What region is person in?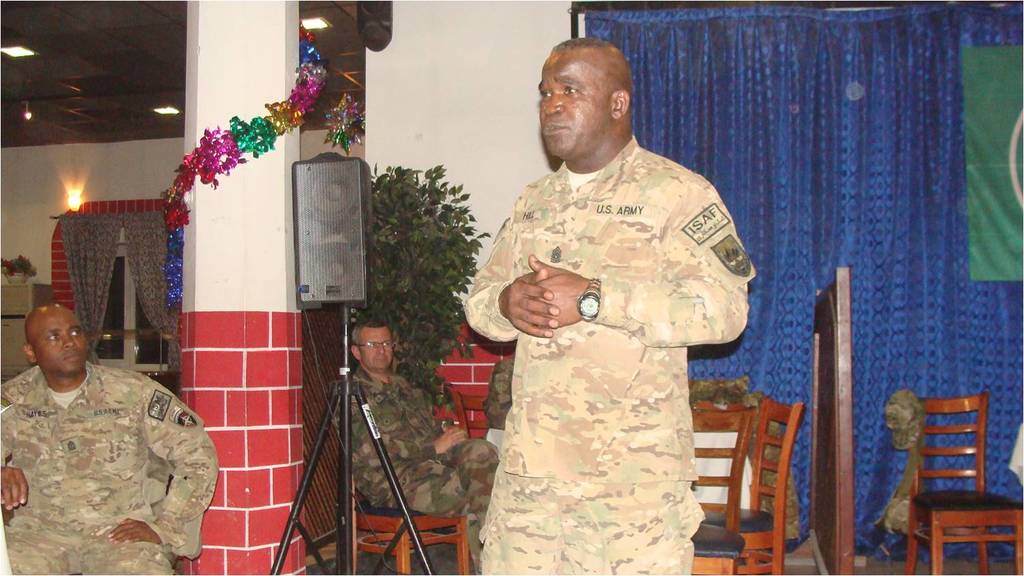
x1=0 y1=305 x2=217 y2=575.
